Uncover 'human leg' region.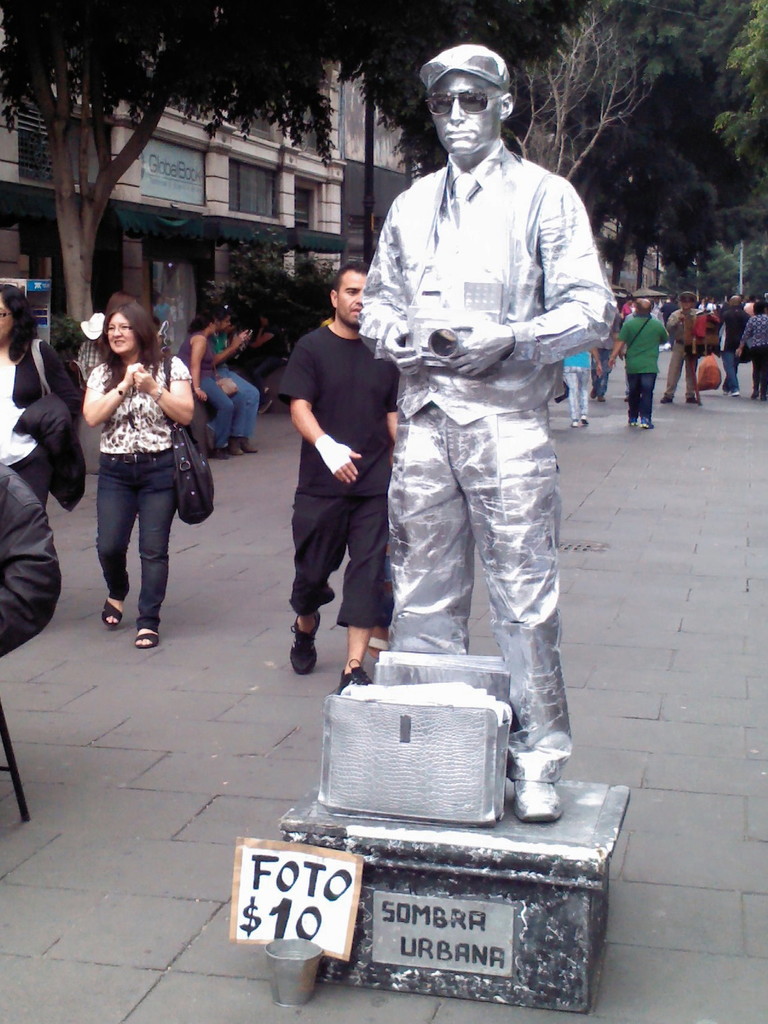
Uncovered: crop(230, 365, 256, 451).
